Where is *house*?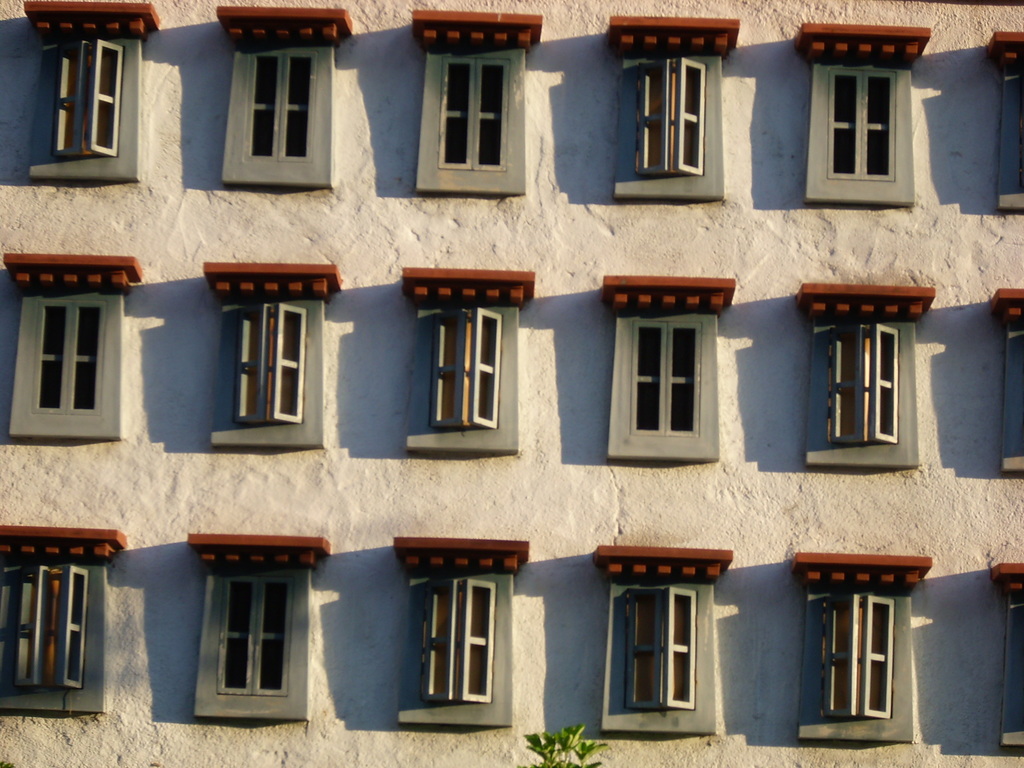
[x1=1, y1=0, x2=1023, y2=766].
